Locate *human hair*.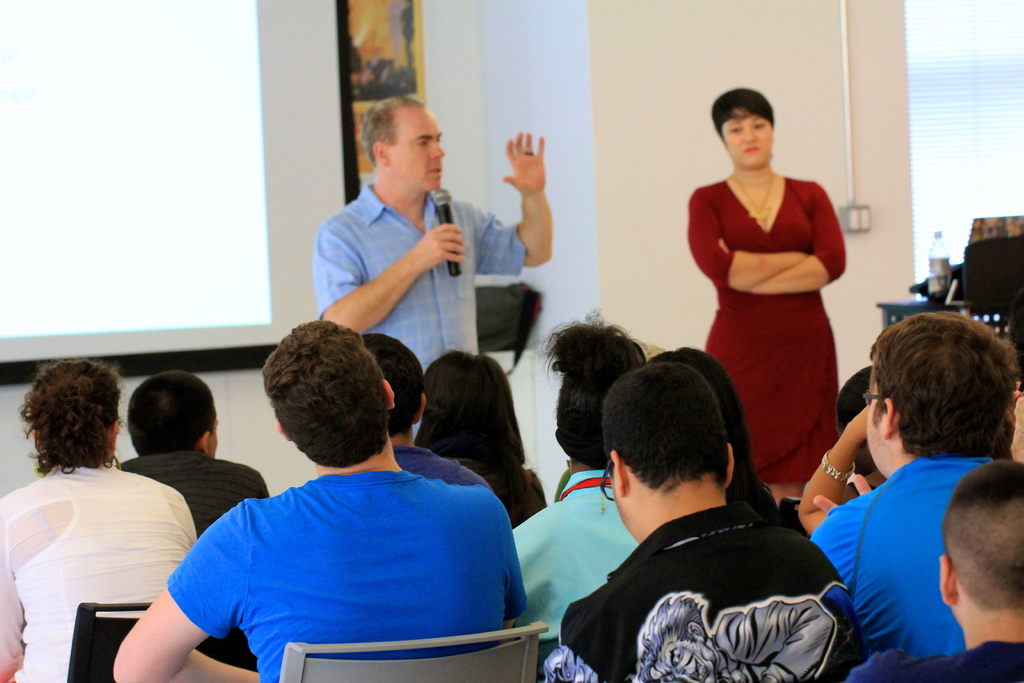
Bounding box: [x1=361, y1=330, x2=427, y2=428].
